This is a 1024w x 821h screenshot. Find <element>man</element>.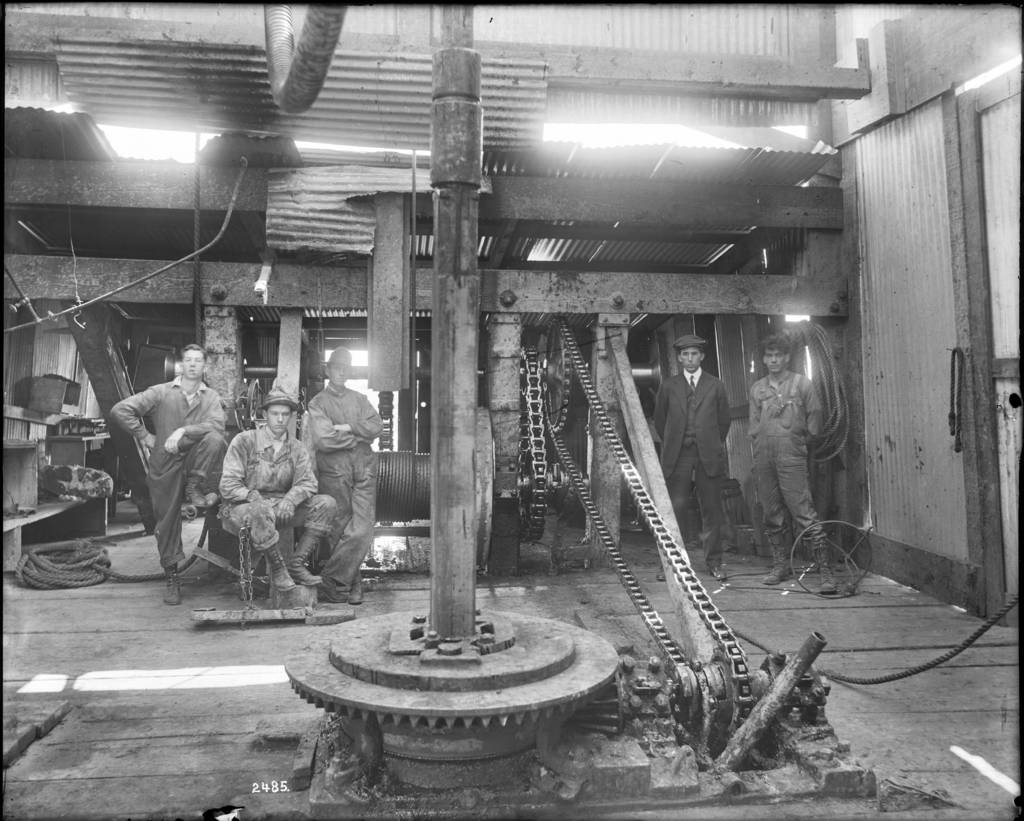
Bounding box: <bbox>745, 333, 838, 591</bbox>.
